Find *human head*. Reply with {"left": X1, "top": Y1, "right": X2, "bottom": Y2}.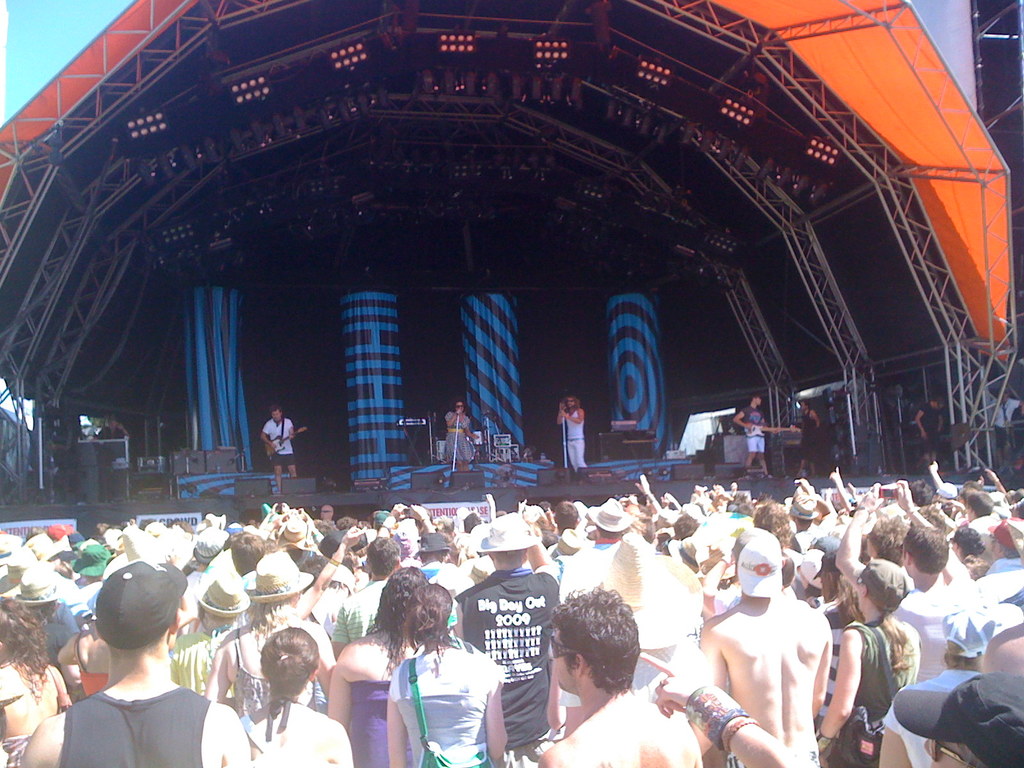
{"left": 900, "top": 524, "right": 953, "bottom": 584}.
